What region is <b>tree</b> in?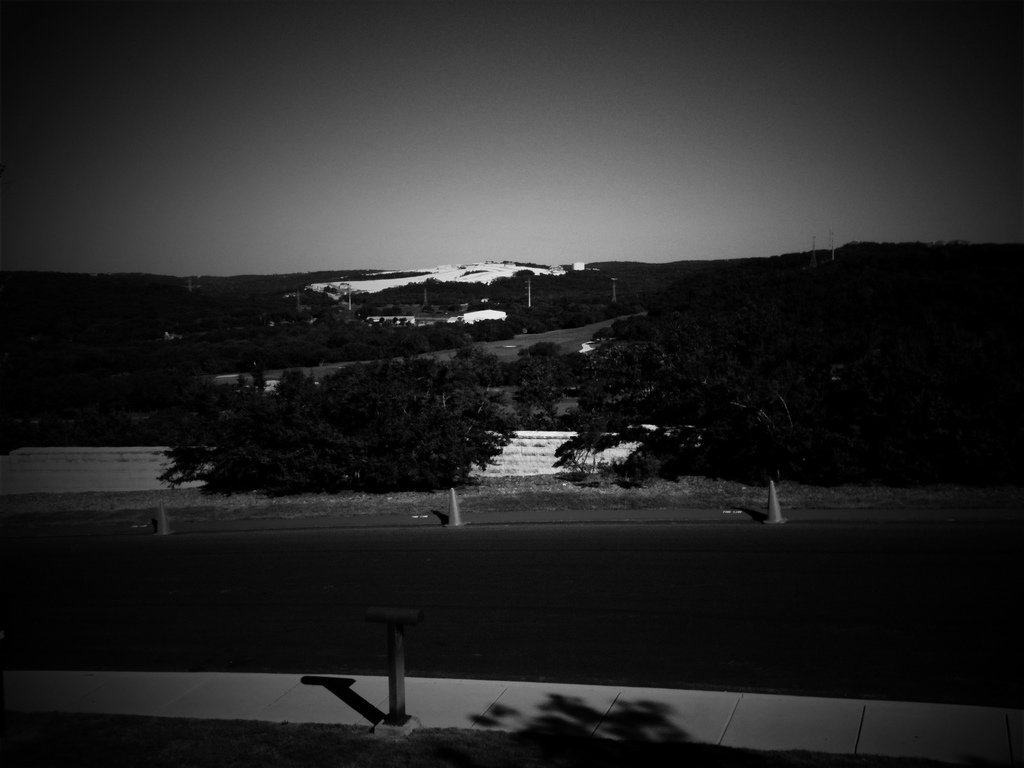
(511,239,1023,488).
